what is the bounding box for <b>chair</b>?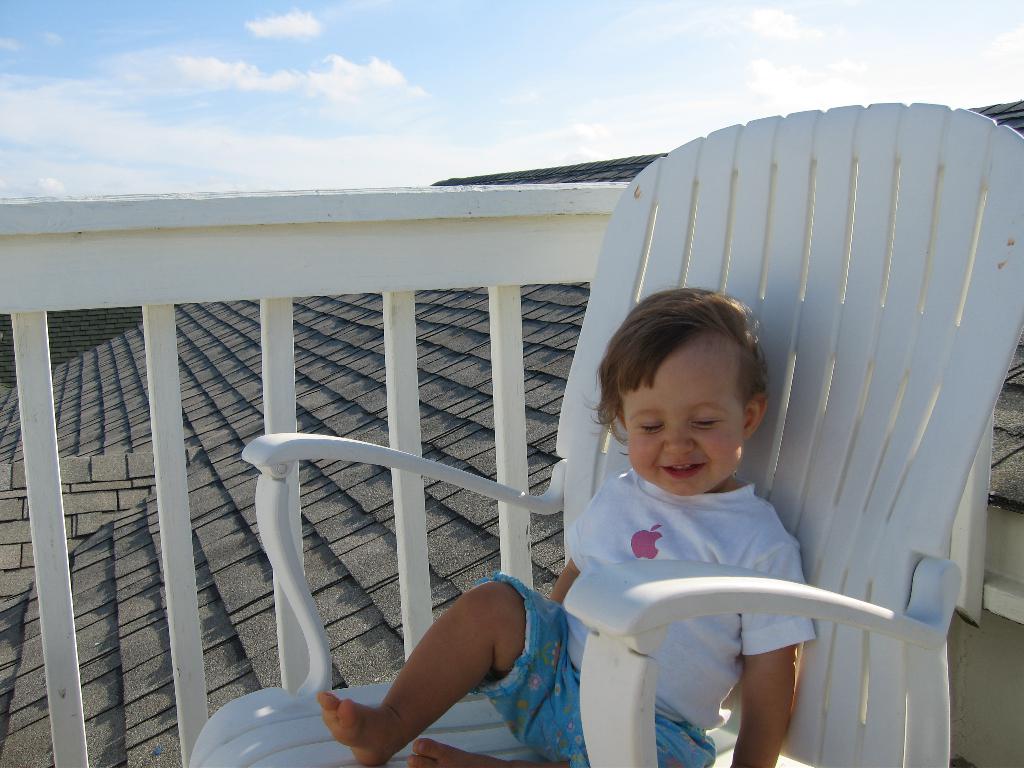
Rect(197, 161, 980, 746).
